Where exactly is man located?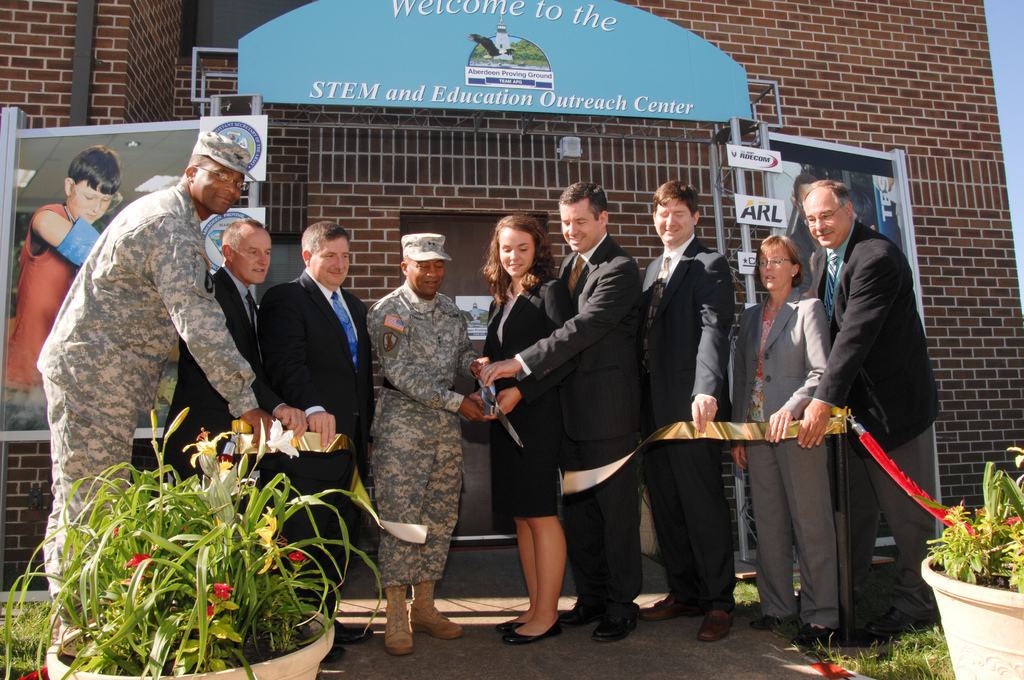
Its bounding box is 477/184/647/640.
